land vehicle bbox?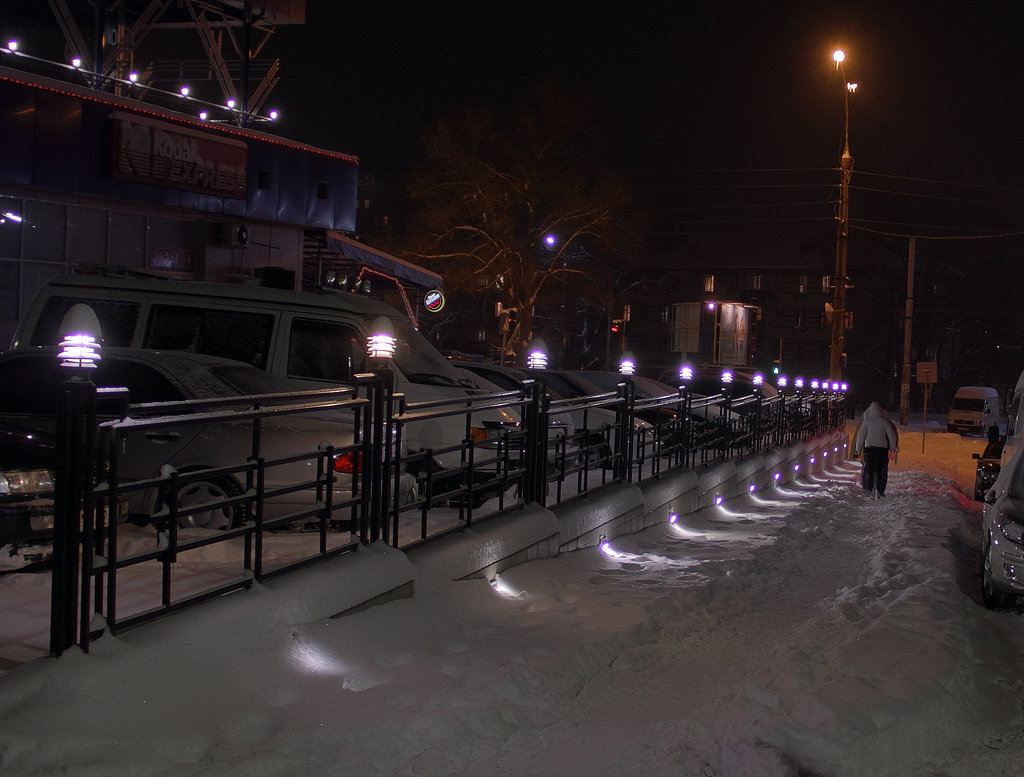
(x1=0, y1=344, x2=426, y2=531)
